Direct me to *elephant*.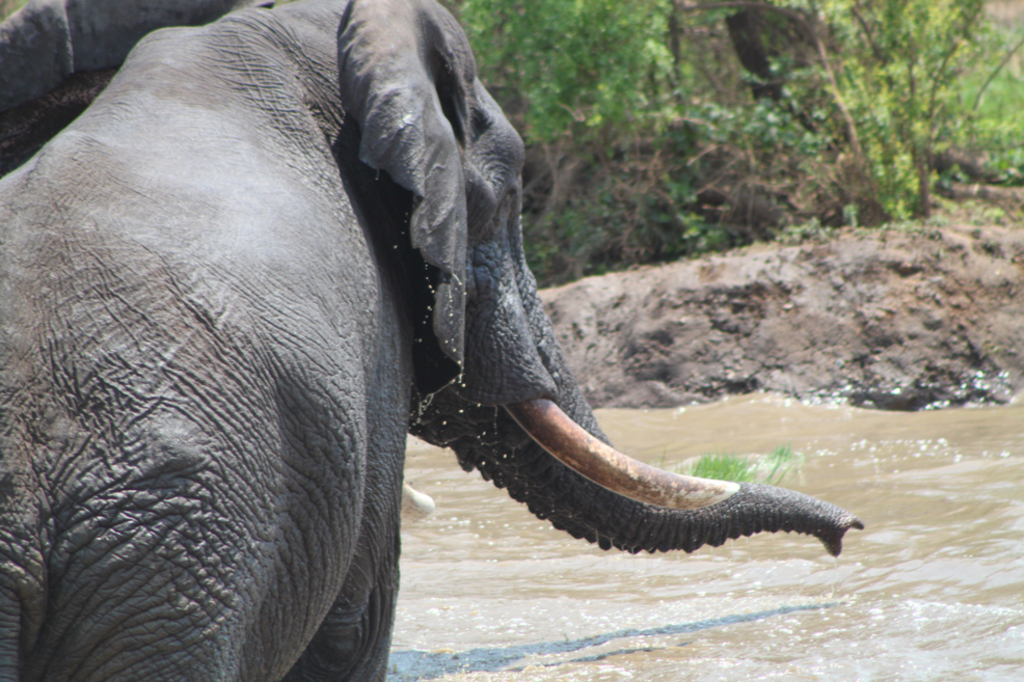
Direction: bbox(6, 0, 866, 611).
